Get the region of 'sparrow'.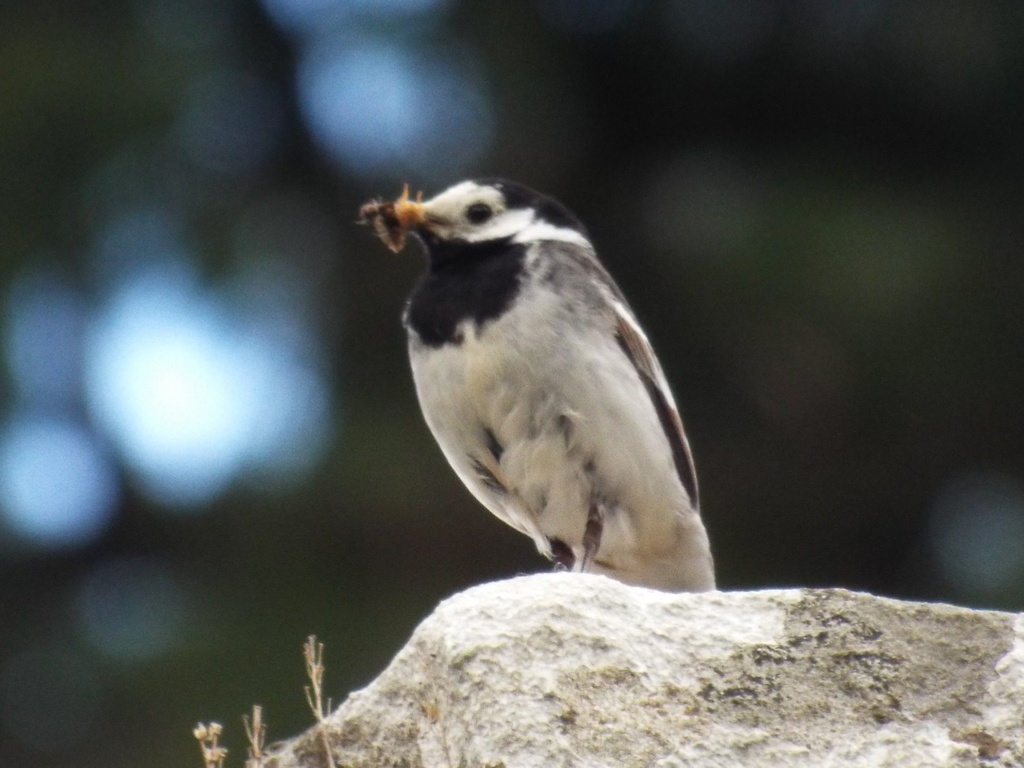
locate(367, 172, 718, 591).
